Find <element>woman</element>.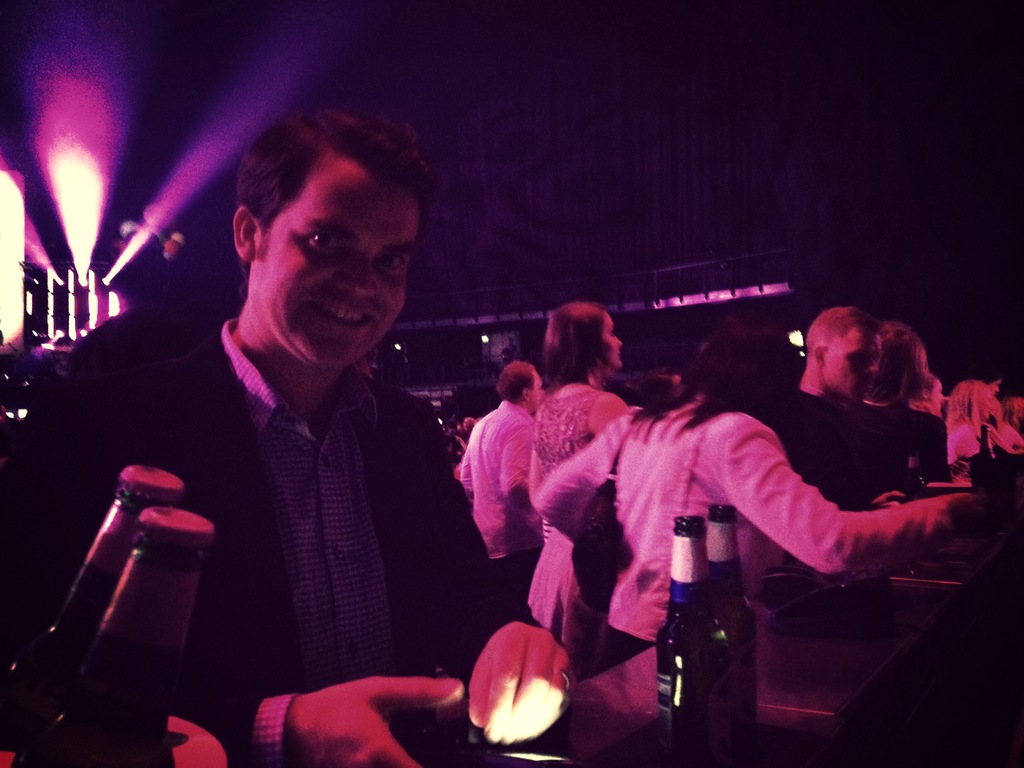
box(935, 377, 997, 463).
